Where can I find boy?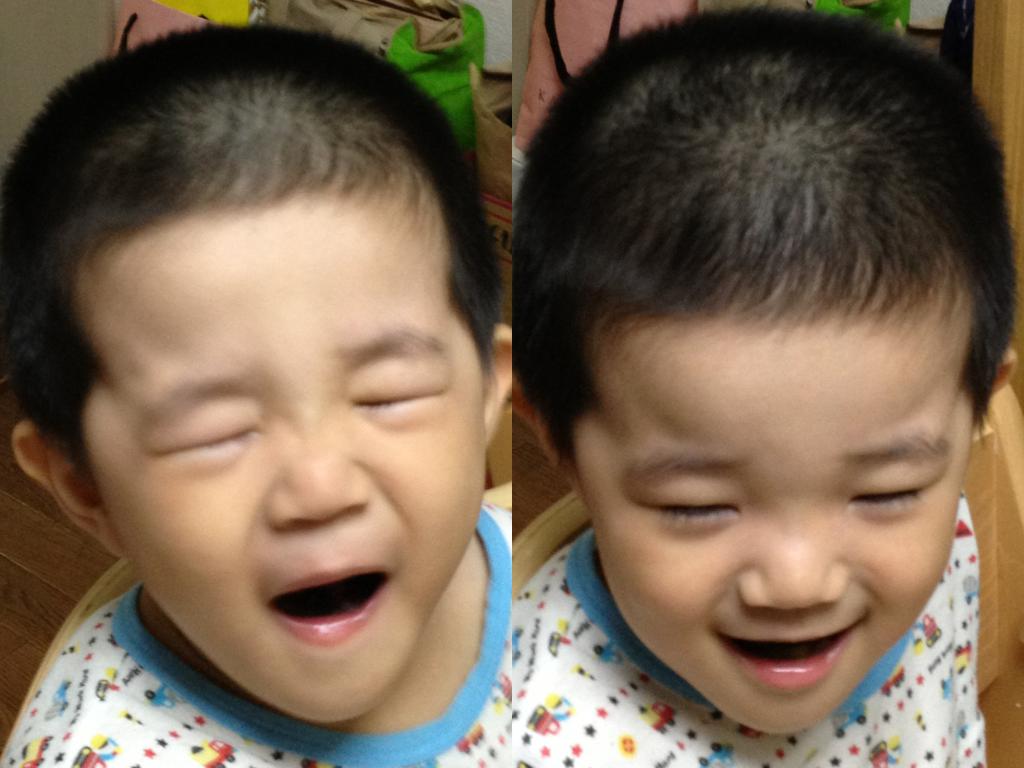
You can find it at 515:0:1023:767.
